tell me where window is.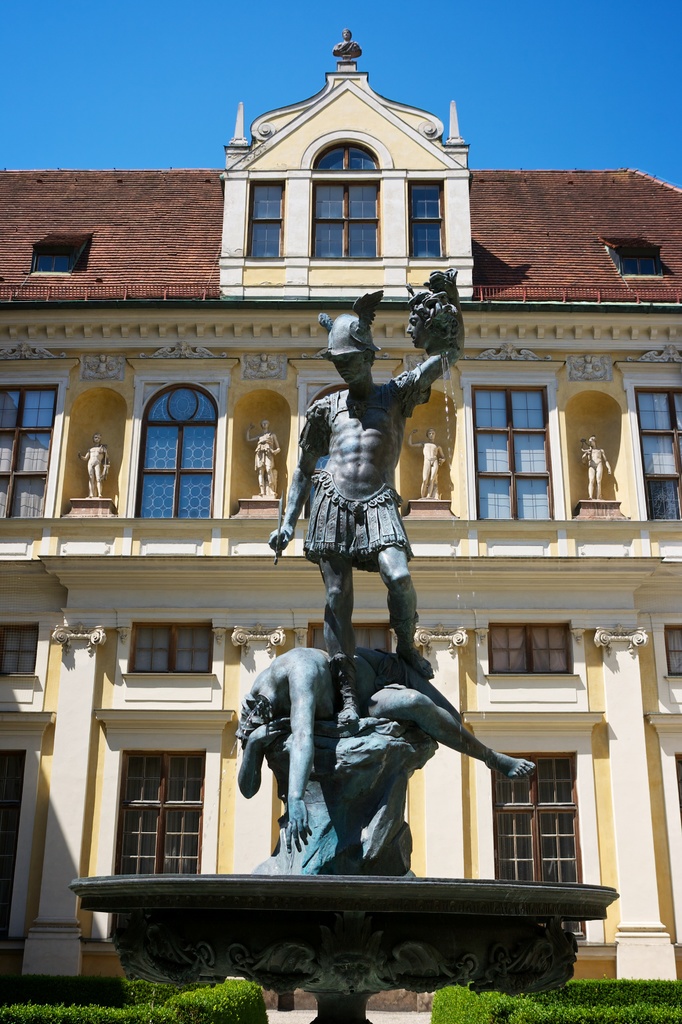
window is at 496 755 592 956.
